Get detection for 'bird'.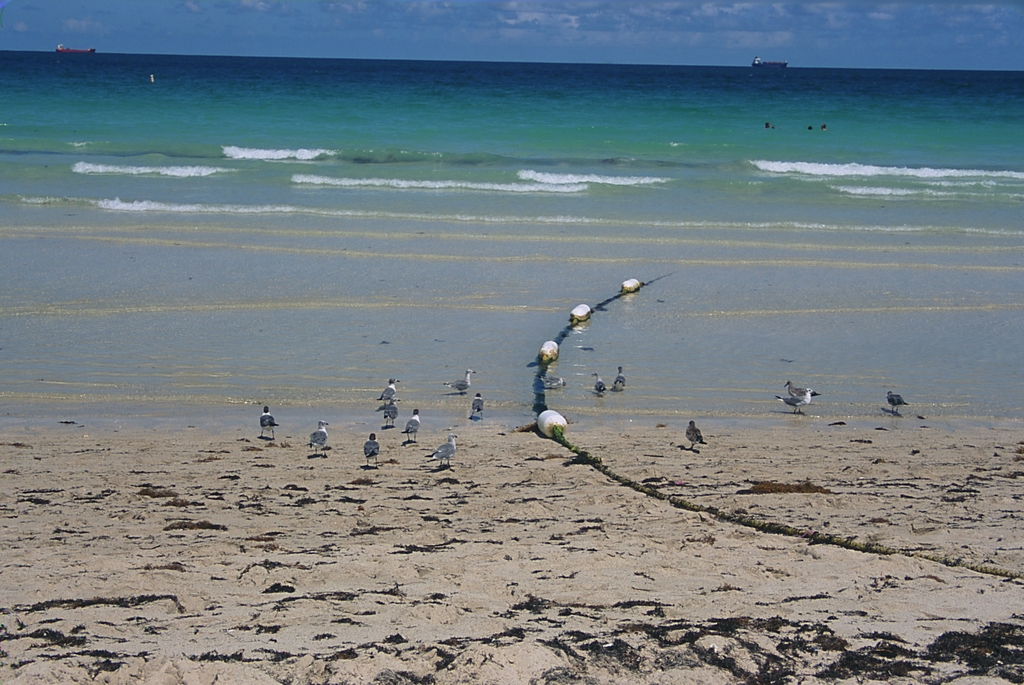
Detection: locate(257, 405, 276, 441).
